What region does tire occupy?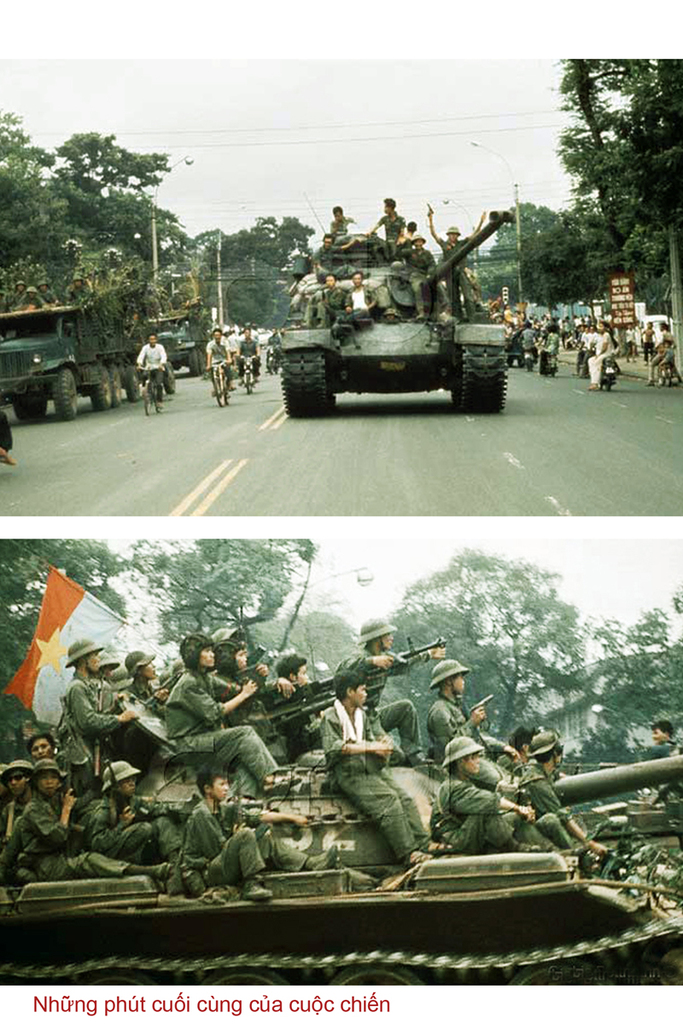
(x1=142, y1=385, x2=155, y2=416).
